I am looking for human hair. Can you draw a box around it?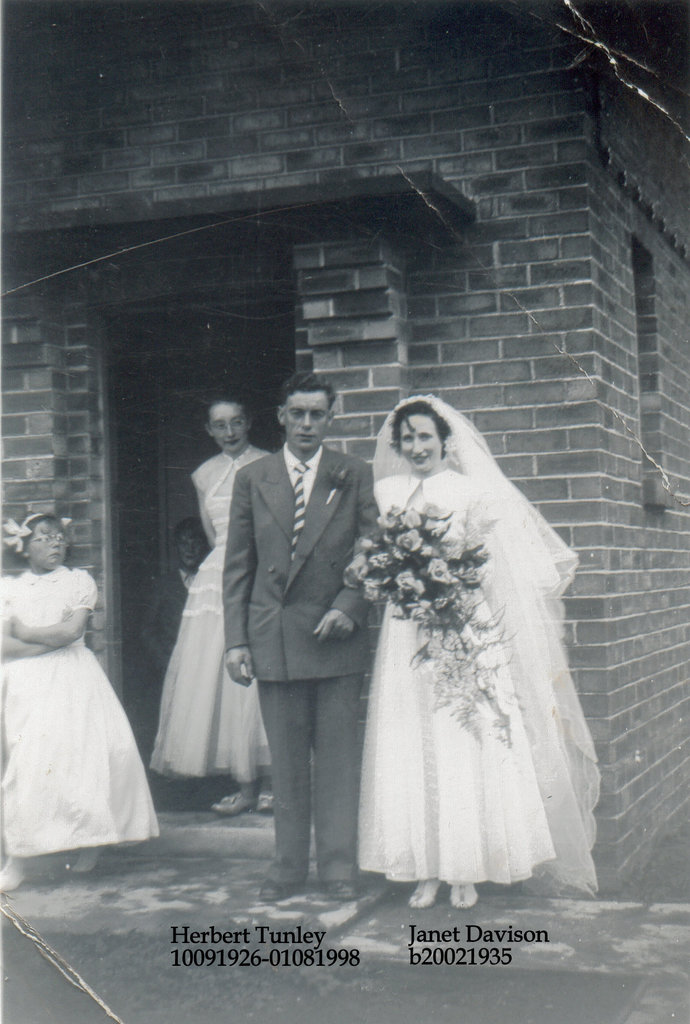
Sure, the bounding box is bbox=[382, 396, 457, 486].
